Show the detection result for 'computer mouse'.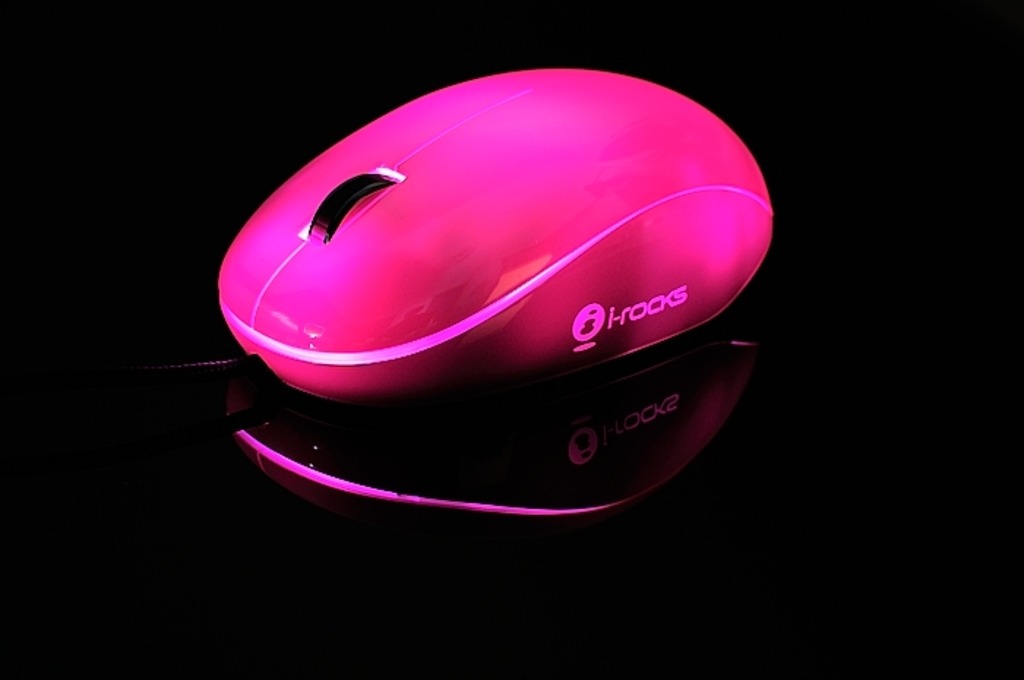
<region>217, 69, 774, 405</region>.
